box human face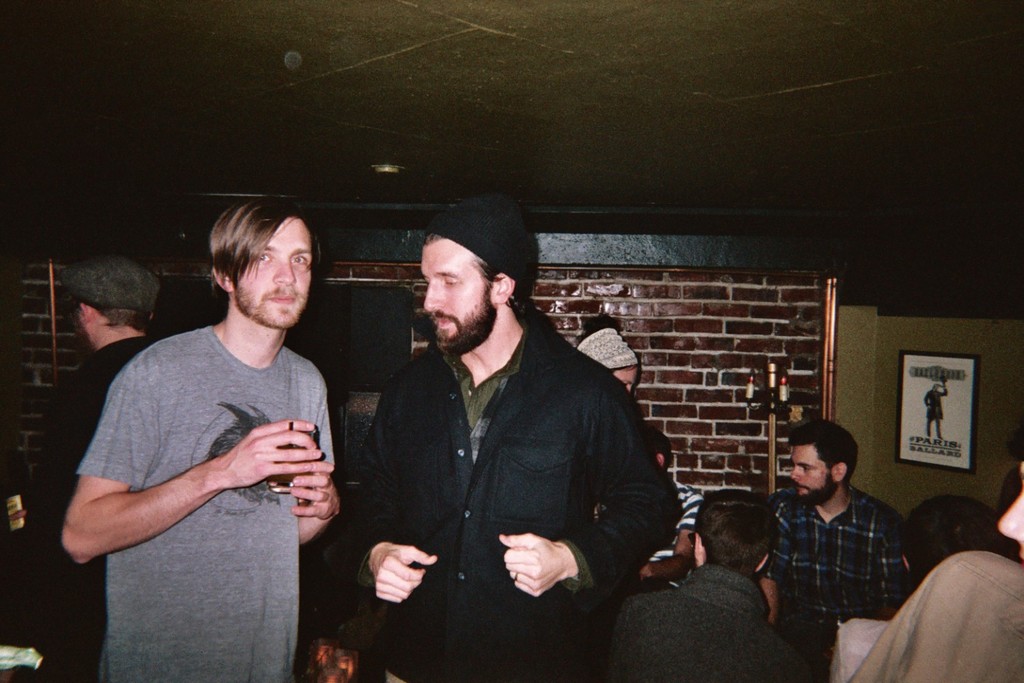
<box>421,236,491,337</box>
